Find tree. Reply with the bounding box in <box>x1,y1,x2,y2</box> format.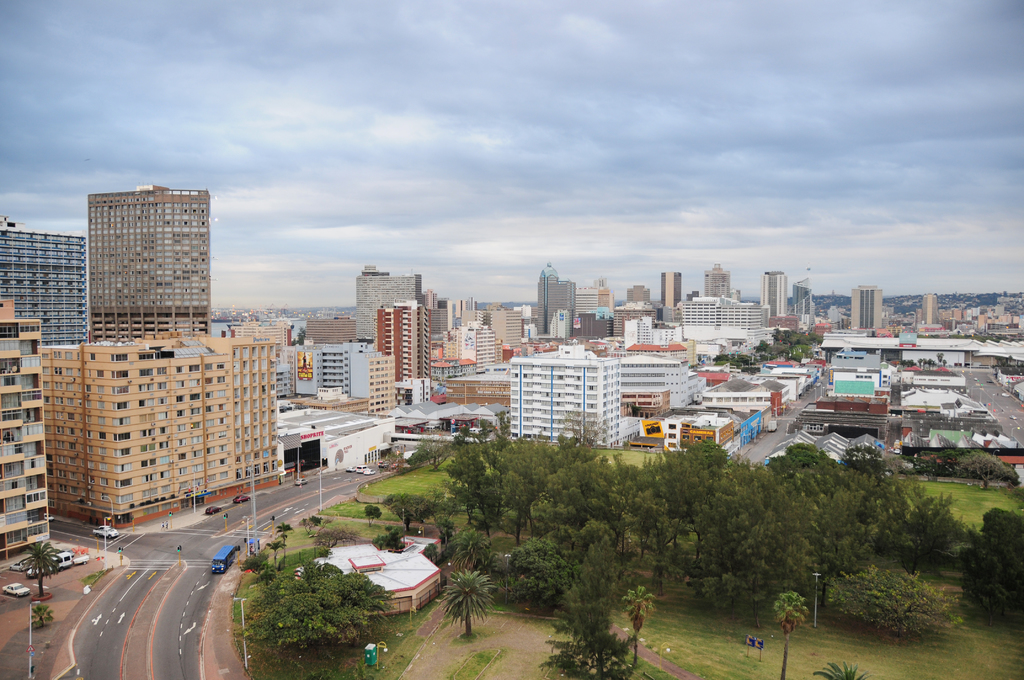
<box>362,500,380,530</box>.
